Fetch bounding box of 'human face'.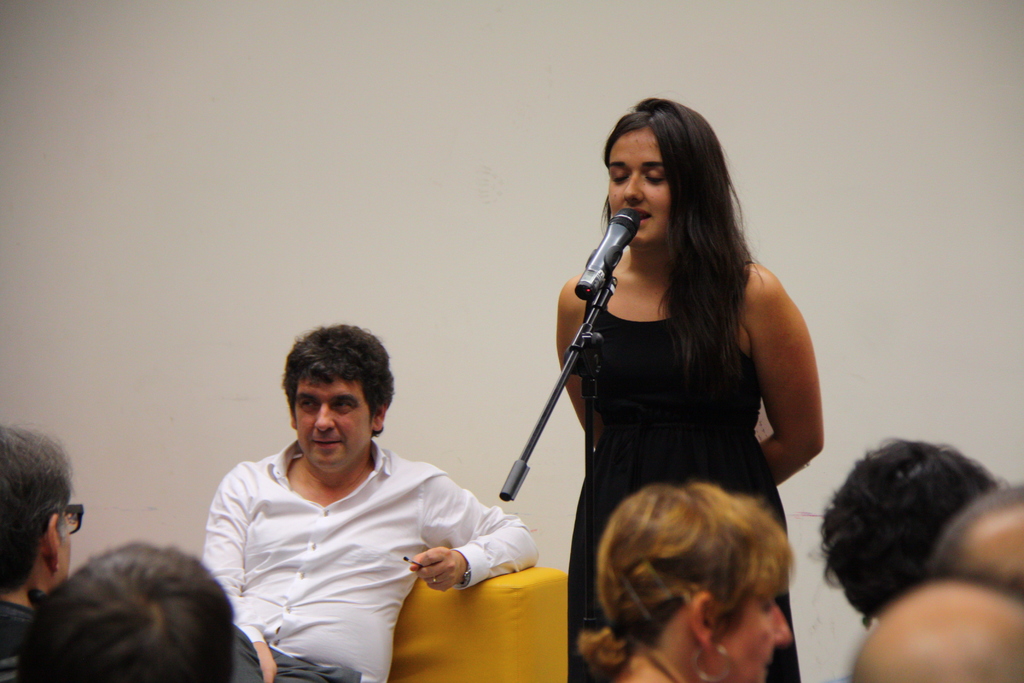
Bbox: <bbox>296, 377, 371, 469</bbox>.
